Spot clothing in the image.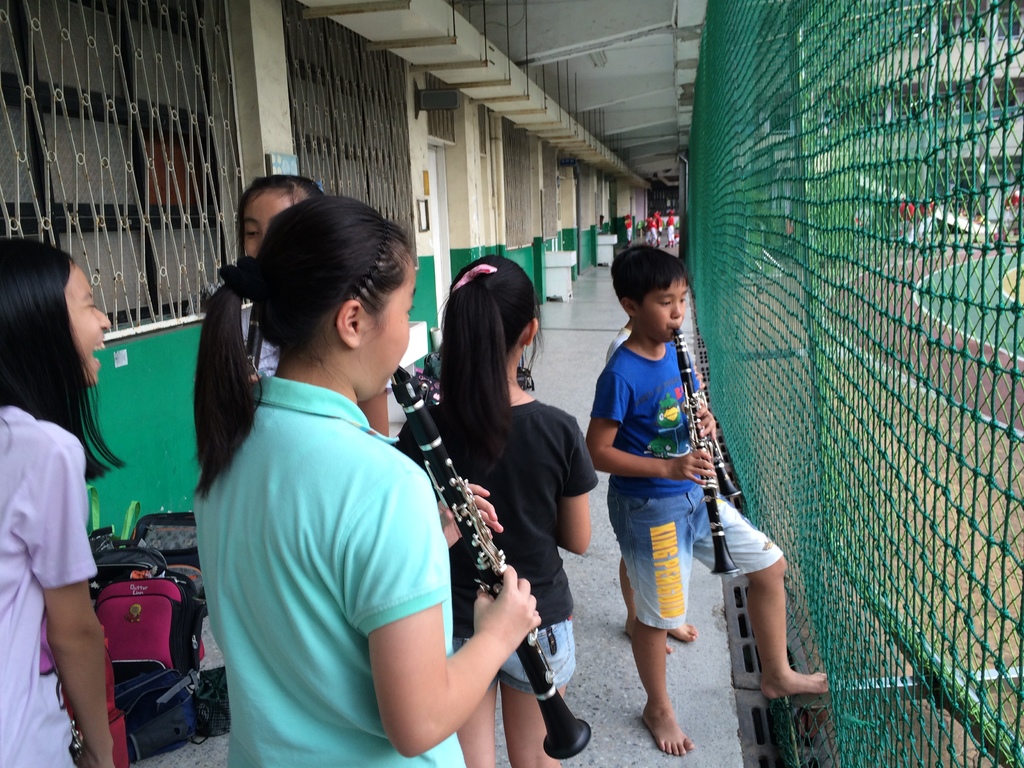
clothing found at <region>915, 199, 937, 239</region>.
